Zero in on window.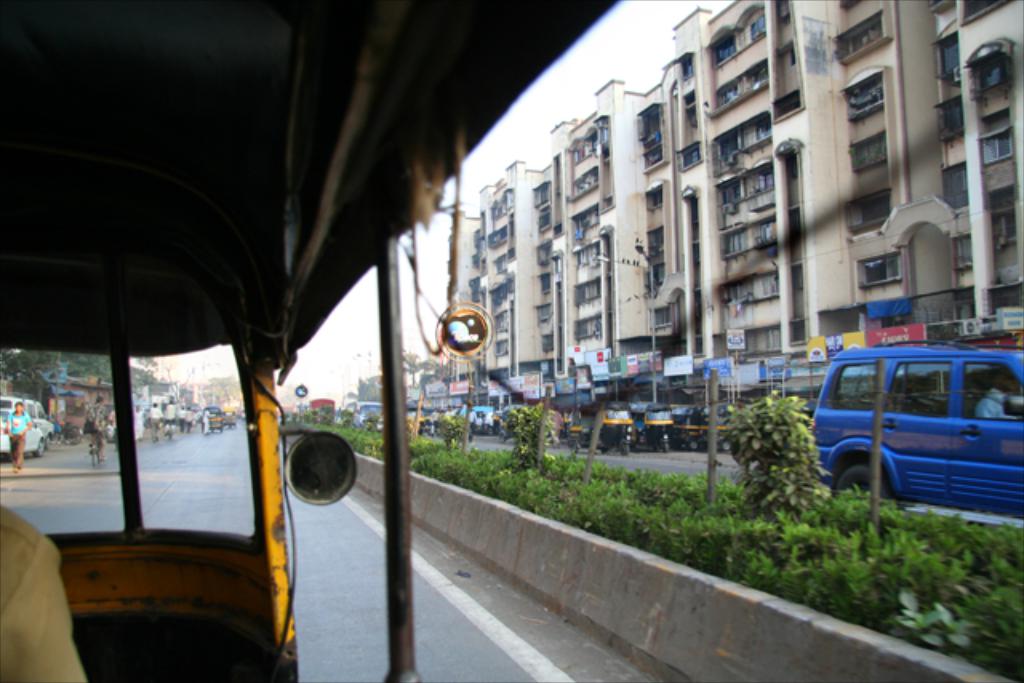
Zeroed in: [848, 18, 883, 51].
